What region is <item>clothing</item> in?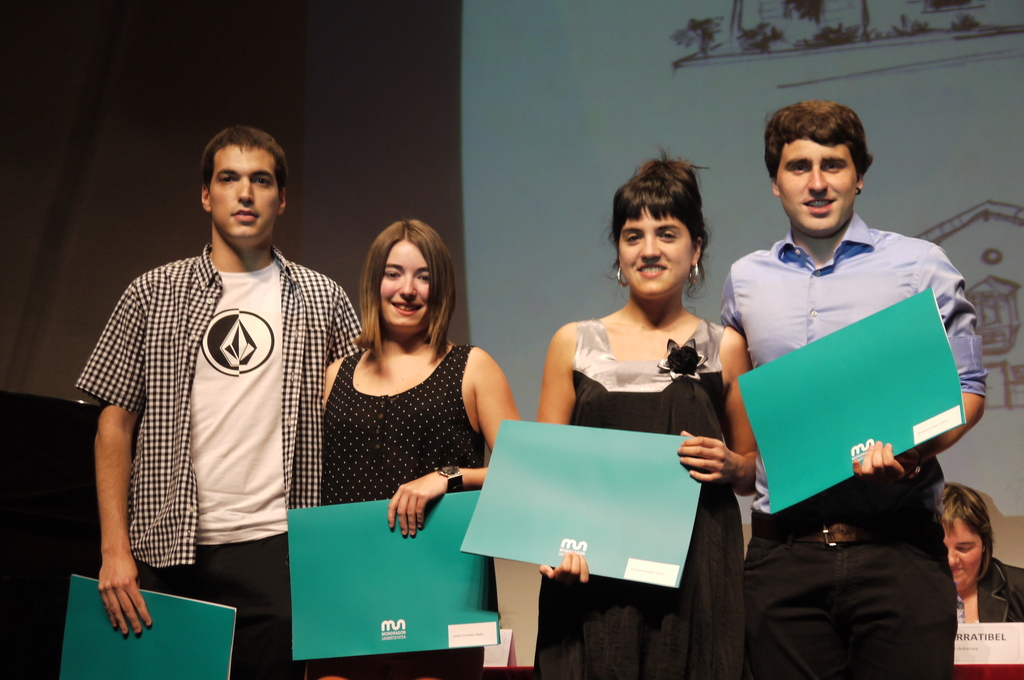
735:175:979:625.
